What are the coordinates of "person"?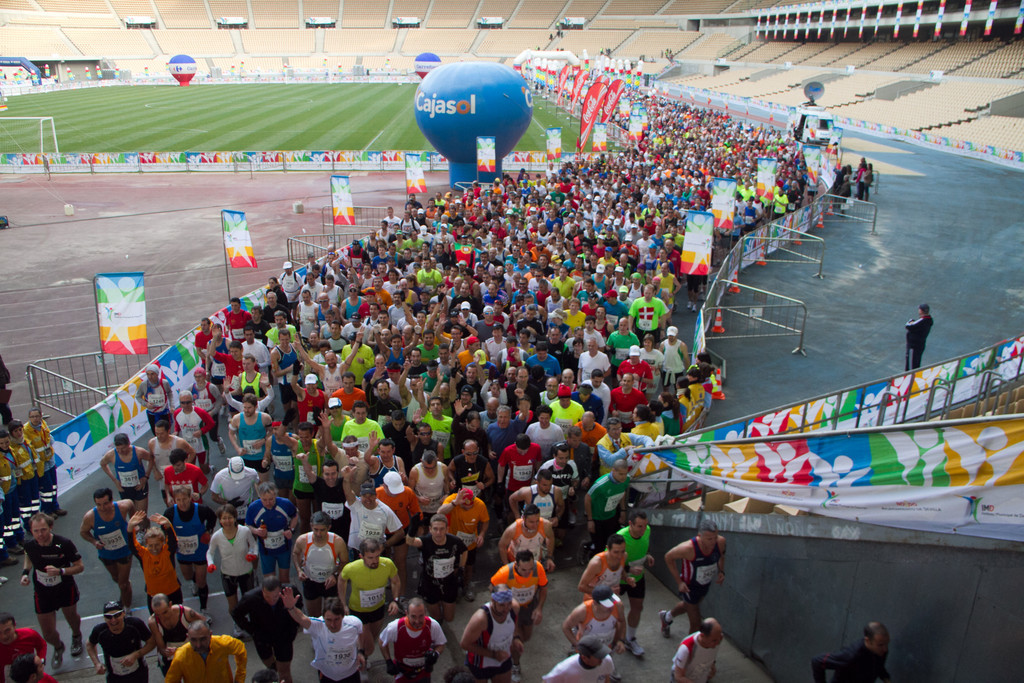
{"x1": 18, "y1": 508, "x2": 87, "y2": 667}.
